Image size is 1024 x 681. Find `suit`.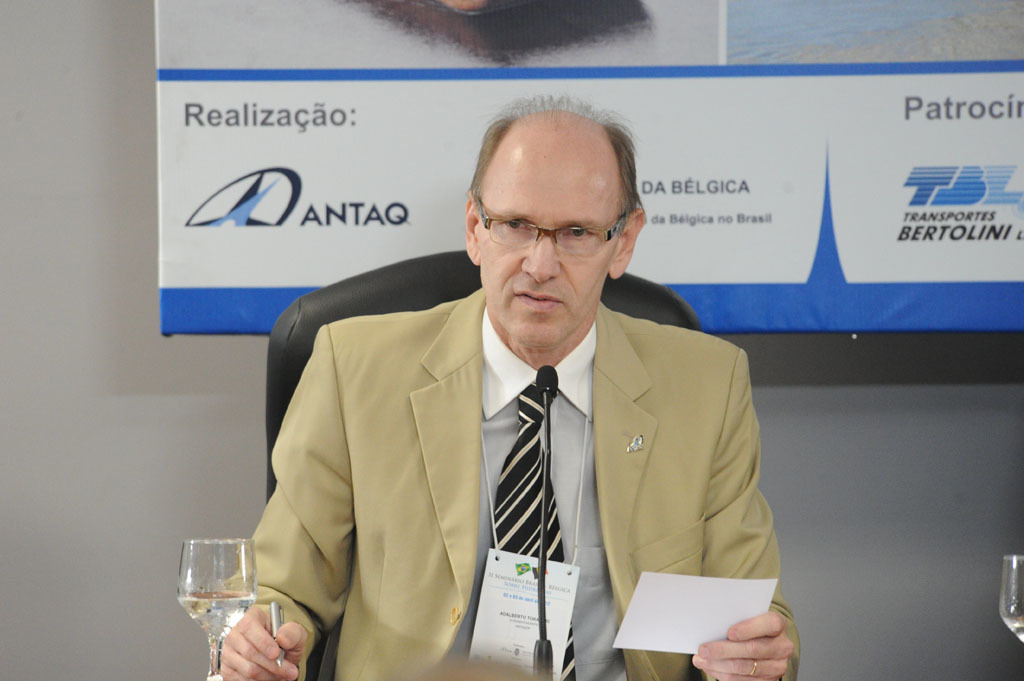
region(211, 227, 781, 660).
